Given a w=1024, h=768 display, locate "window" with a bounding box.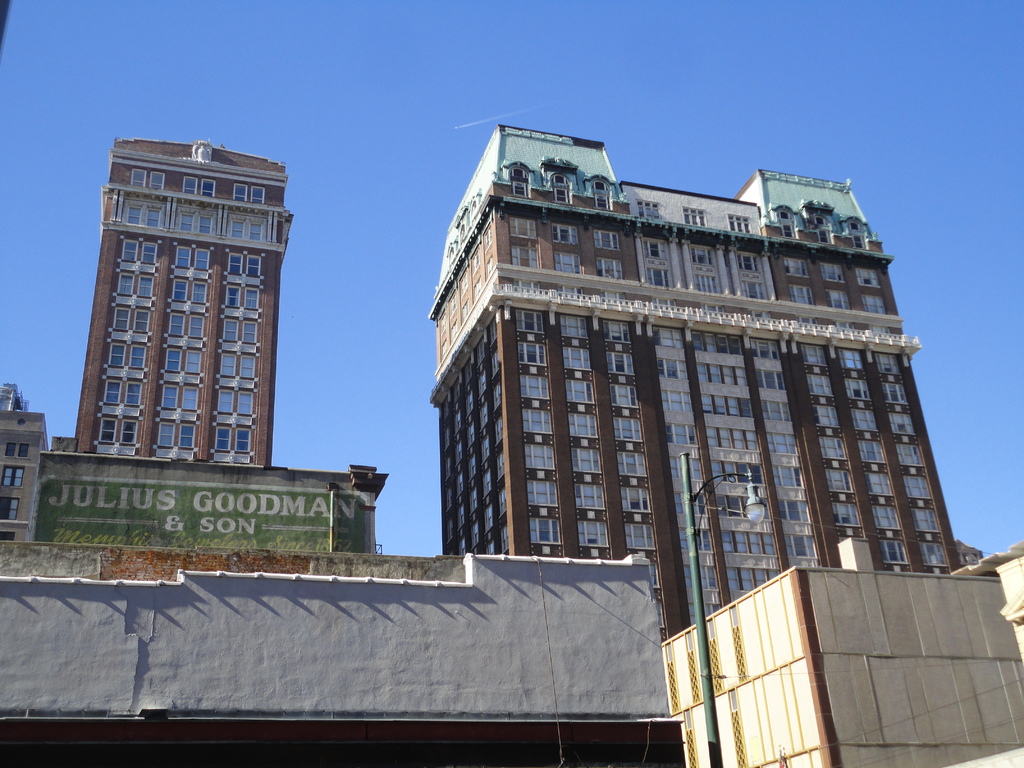
Located: region(618, 451, 643, 476).
